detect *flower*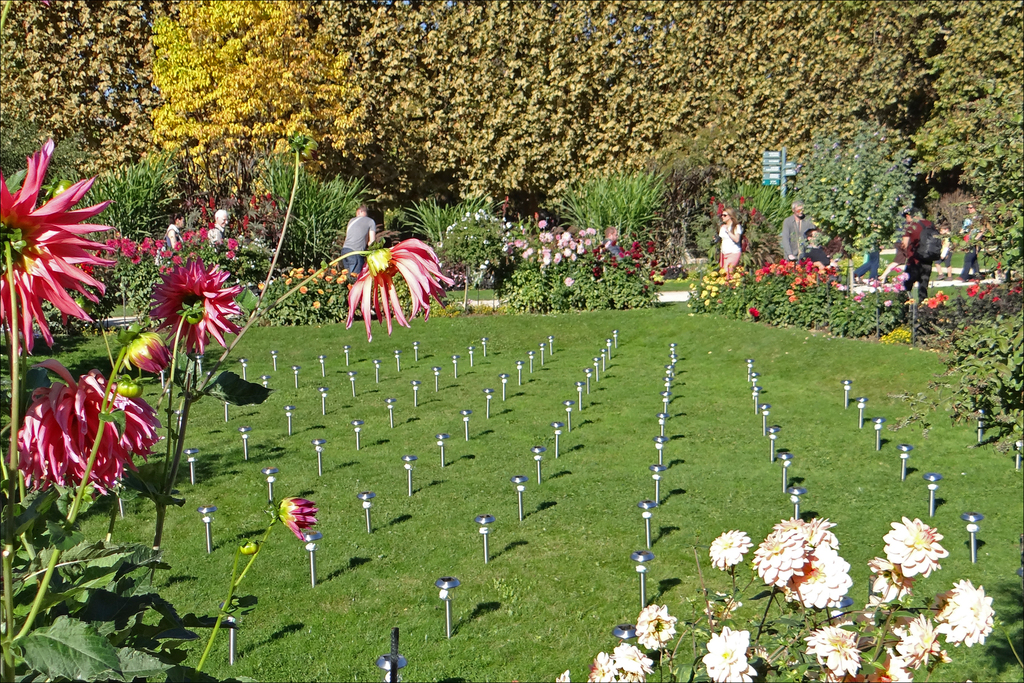
bbox=[884, 516, 945, 577]
